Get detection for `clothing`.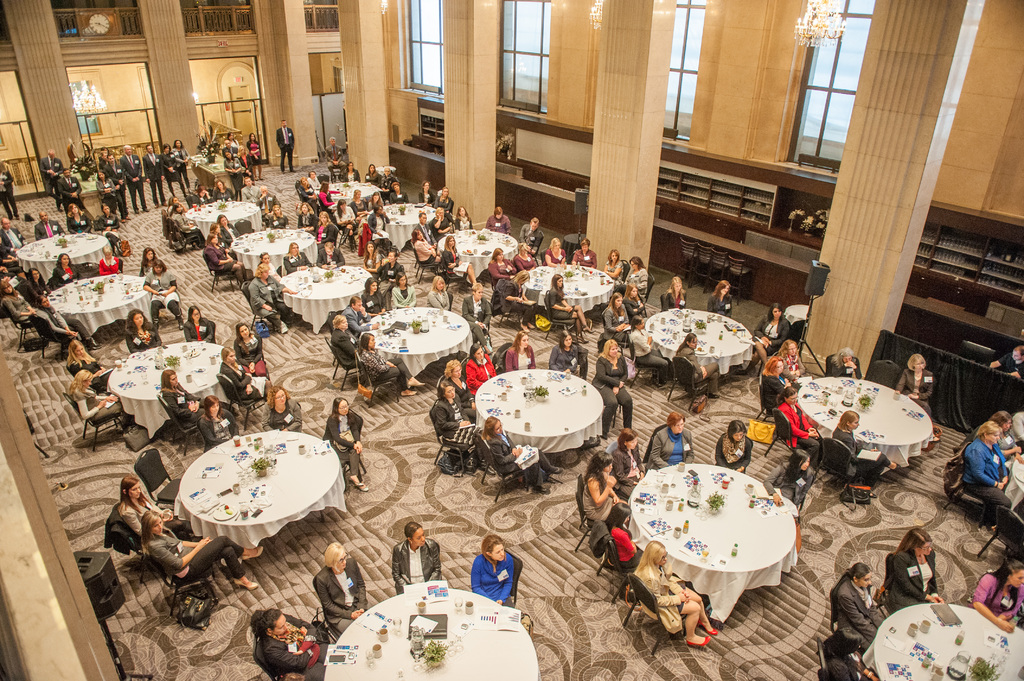
Detection: 832:426:888:492.
